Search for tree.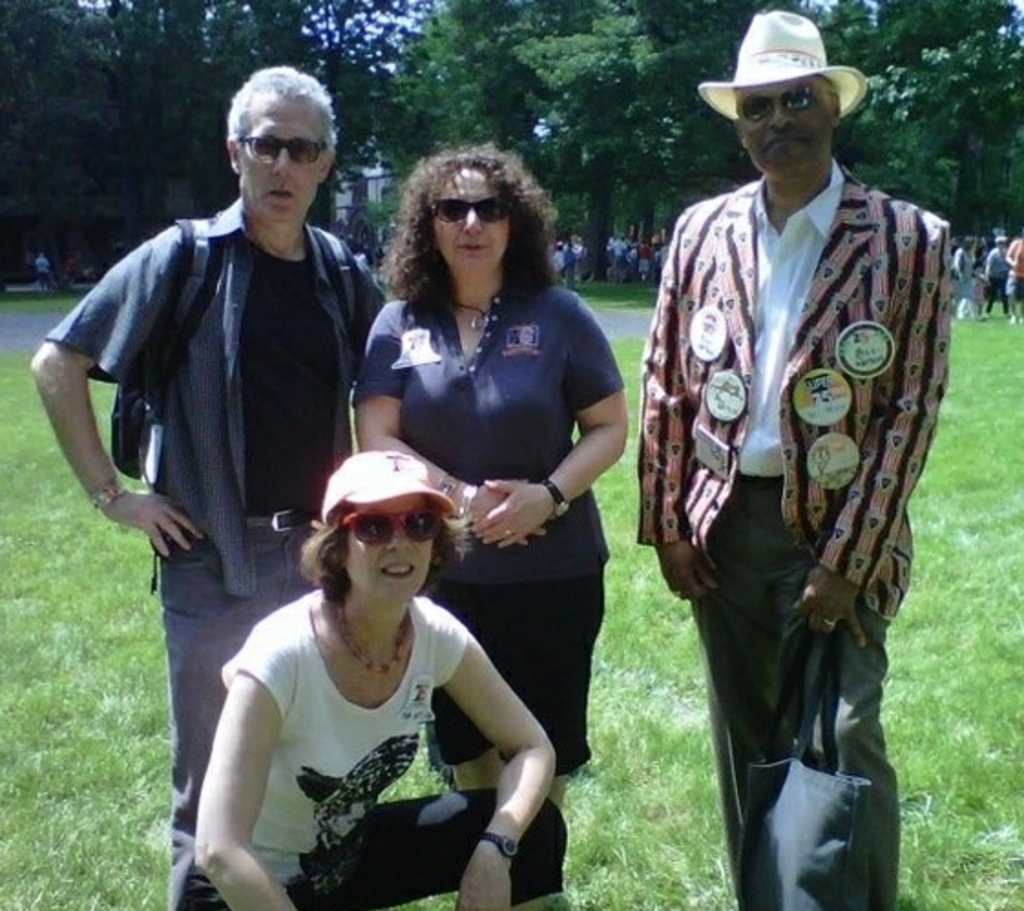
Found at l=4, t=4, r=137, b=272.
